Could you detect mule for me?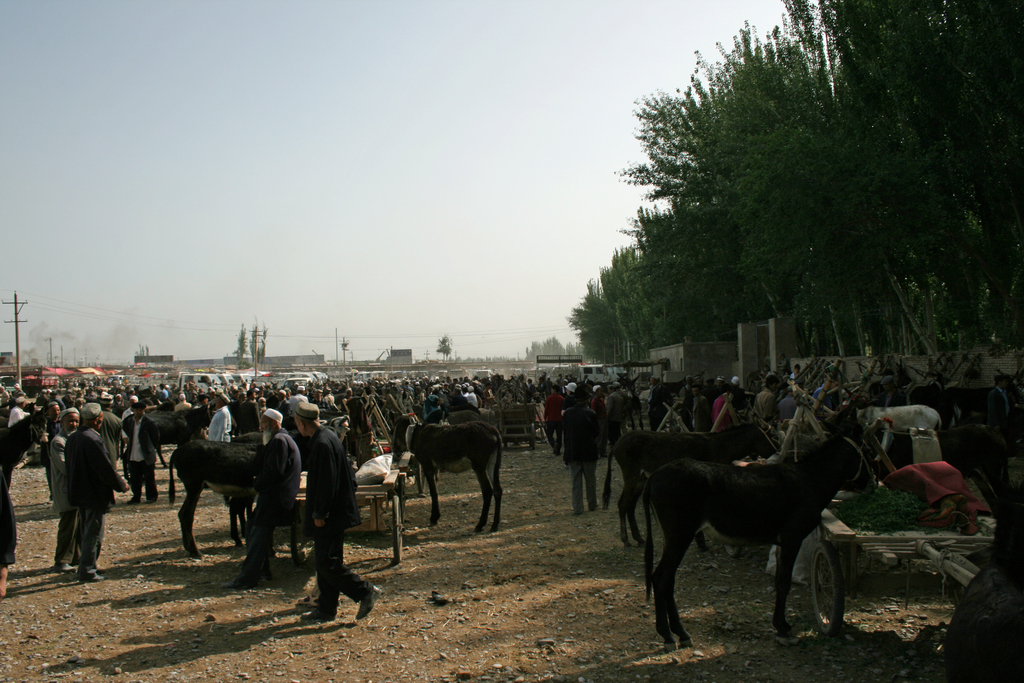
Detection result: crop(806, 403, 938, 469).
